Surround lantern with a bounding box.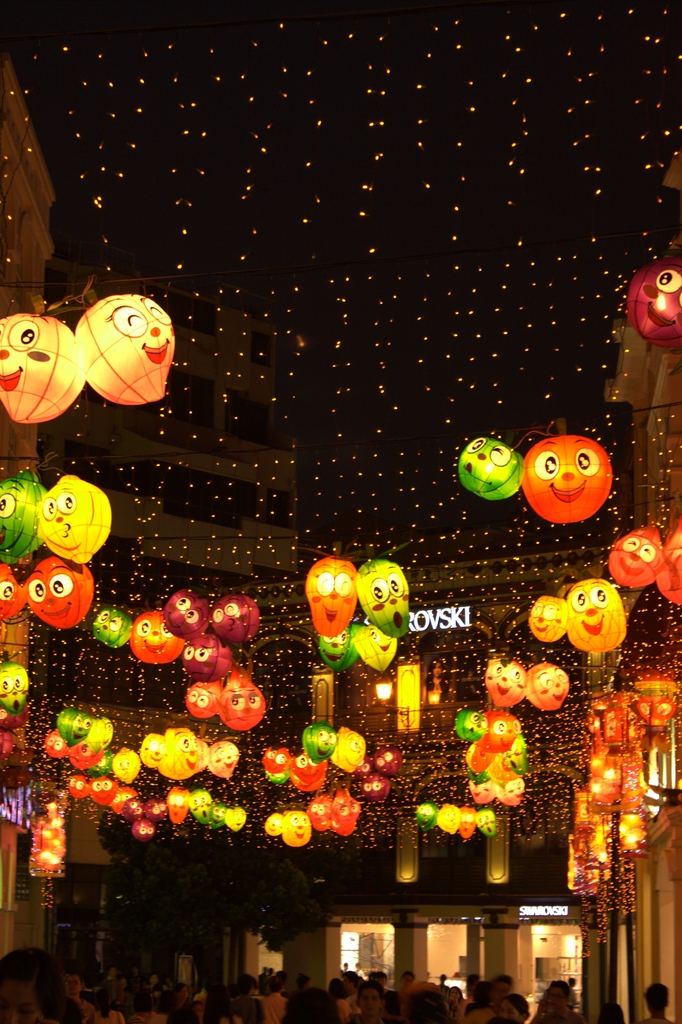
(left=0, top=307, right=82, bottom=423).
